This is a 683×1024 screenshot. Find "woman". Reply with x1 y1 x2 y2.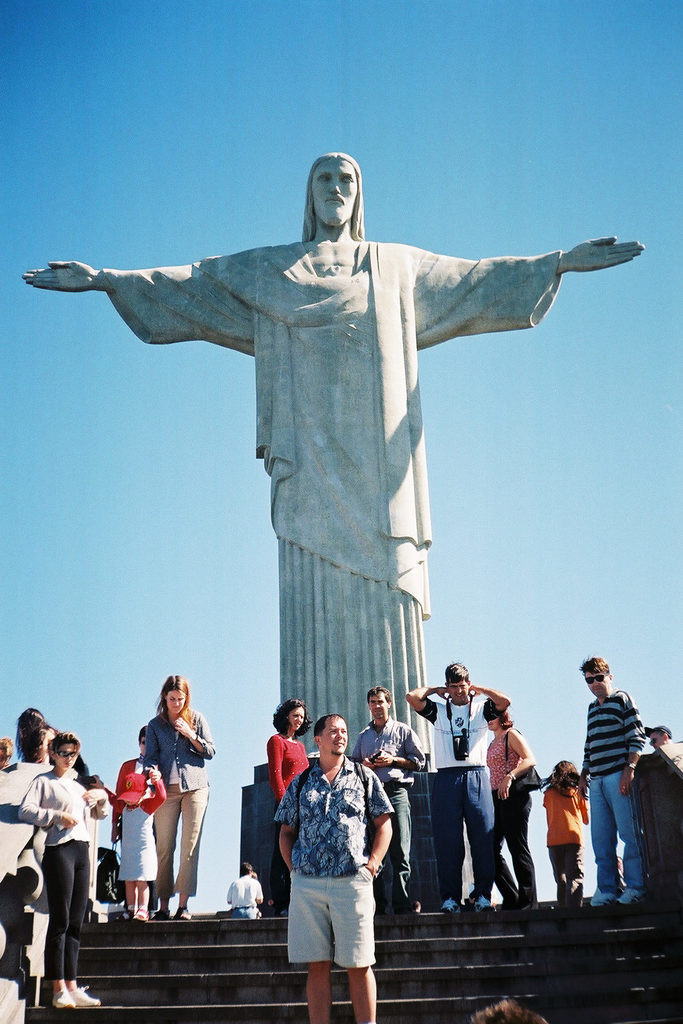
261 697 314 917.
